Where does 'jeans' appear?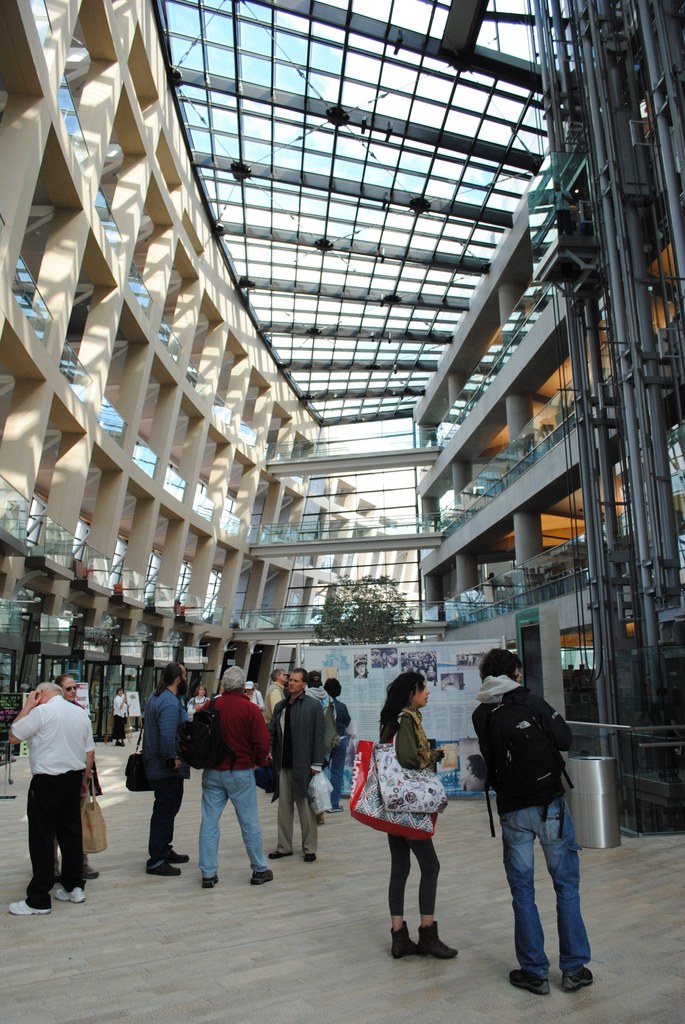
Appears at [left=314, top=731, right=343, bottom=812].
